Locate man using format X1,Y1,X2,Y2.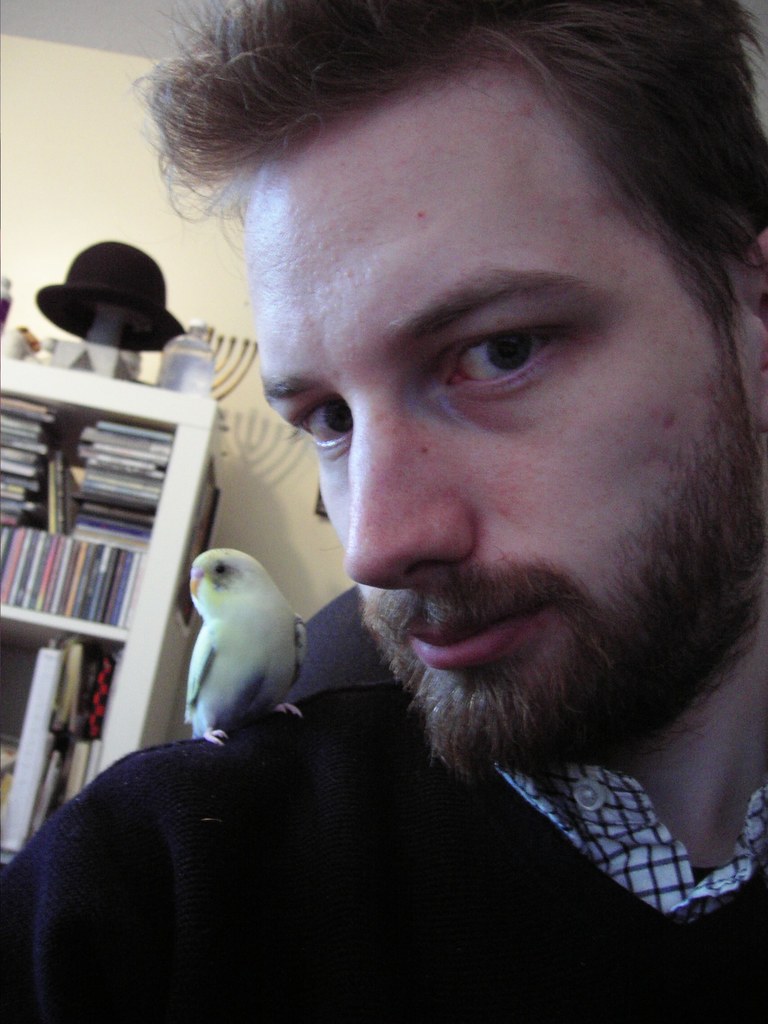
0,1,765,1020.
